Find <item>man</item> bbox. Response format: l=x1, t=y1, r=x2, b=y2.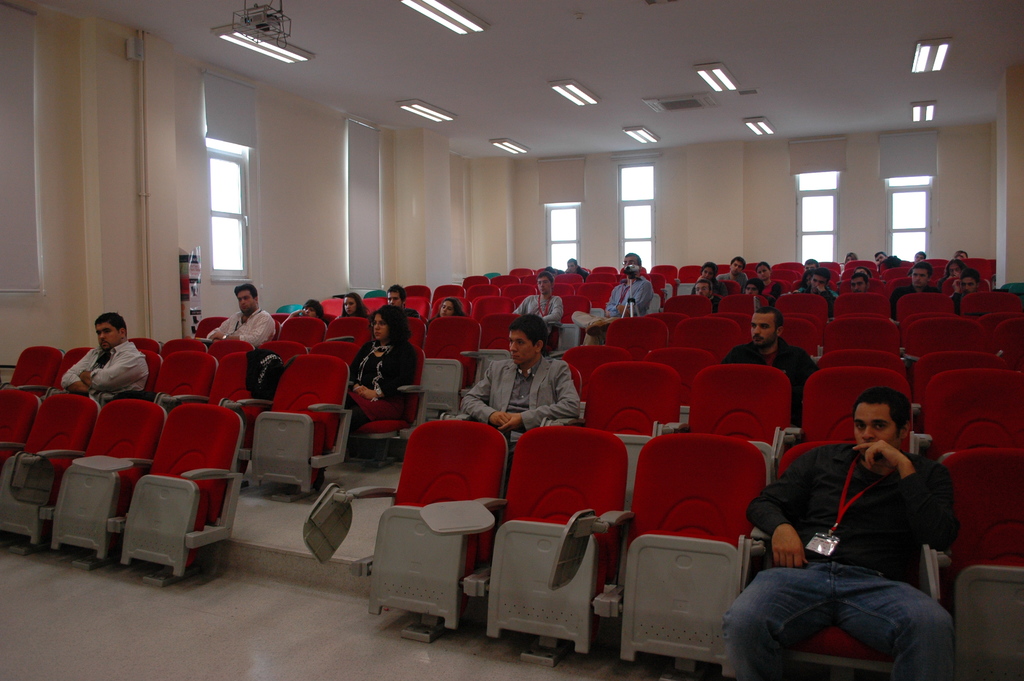
l=59, t=316, r=150, b=409.
